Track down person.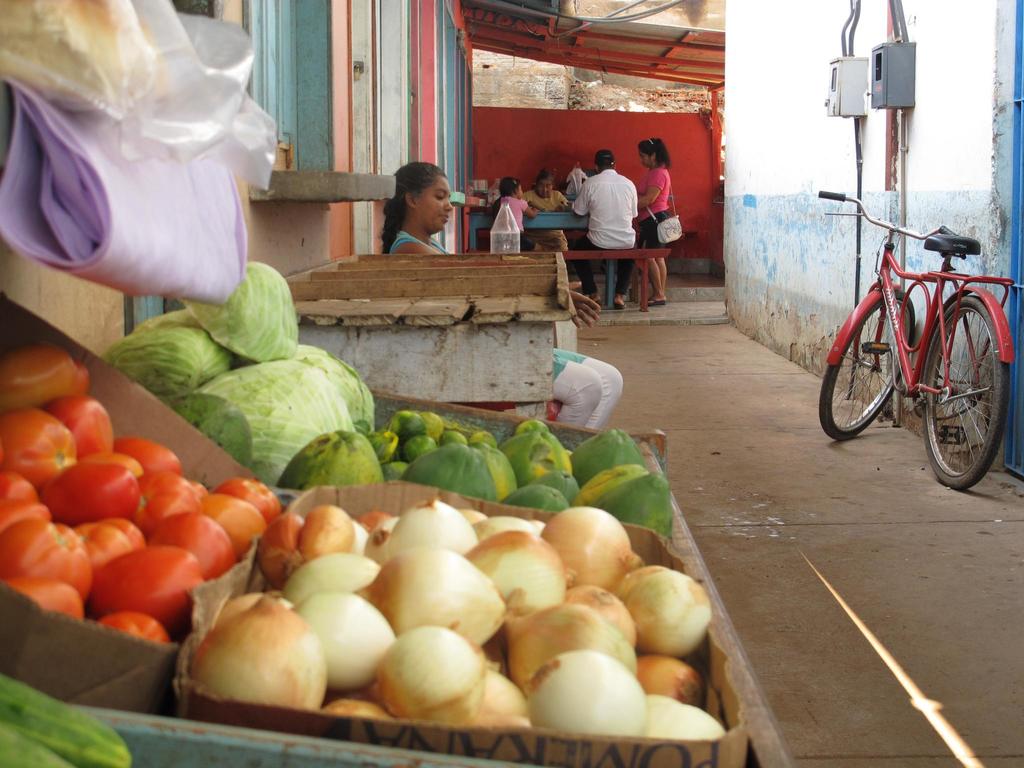
Tracked to BBox(620, 134, 677, 305).
